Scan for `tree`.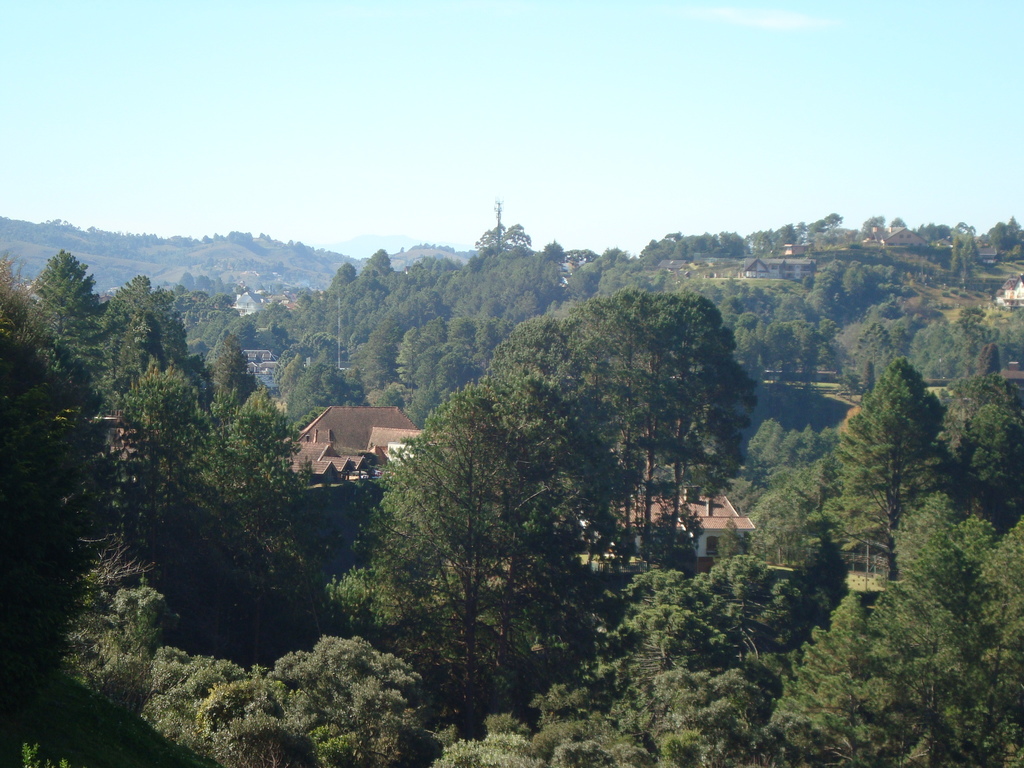
Scan result: bbox(962, 525, 1023, 742).
